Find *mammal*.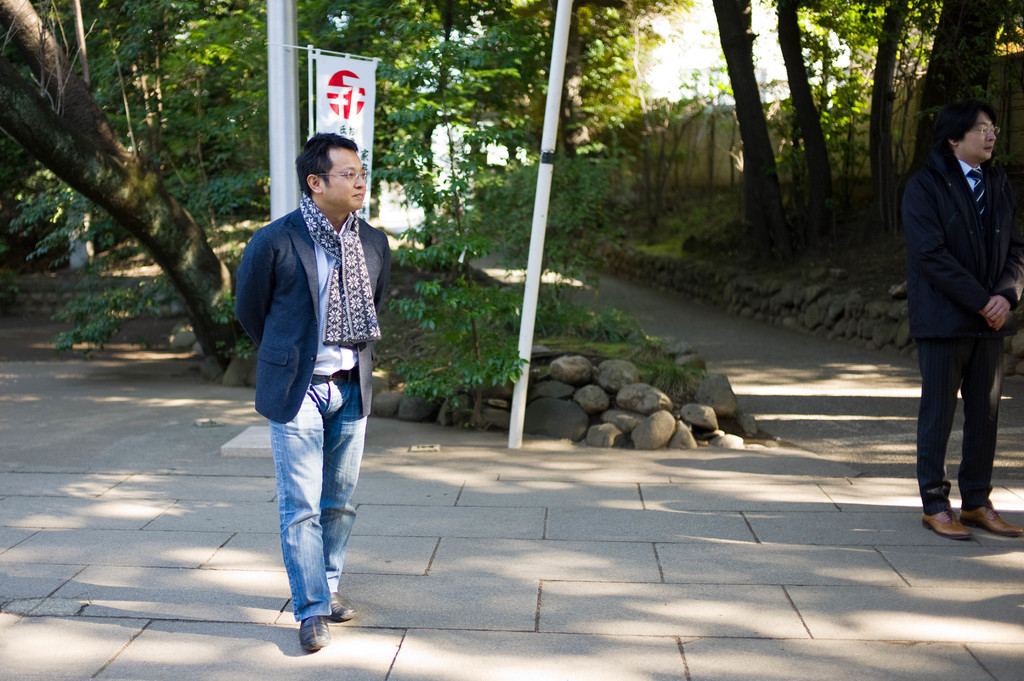
{"x1": 906, "y1": 80, "x2": 1017, "y2": 497}.
